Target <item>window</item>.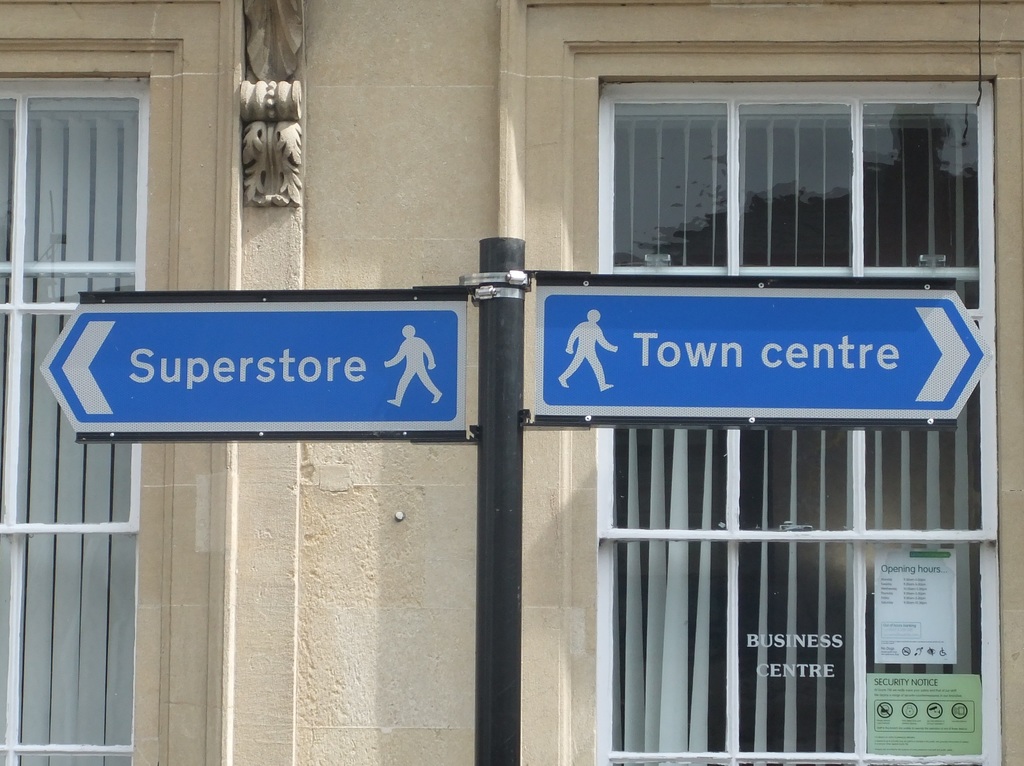
Target region: box=[594, 75, 1016, 765].
